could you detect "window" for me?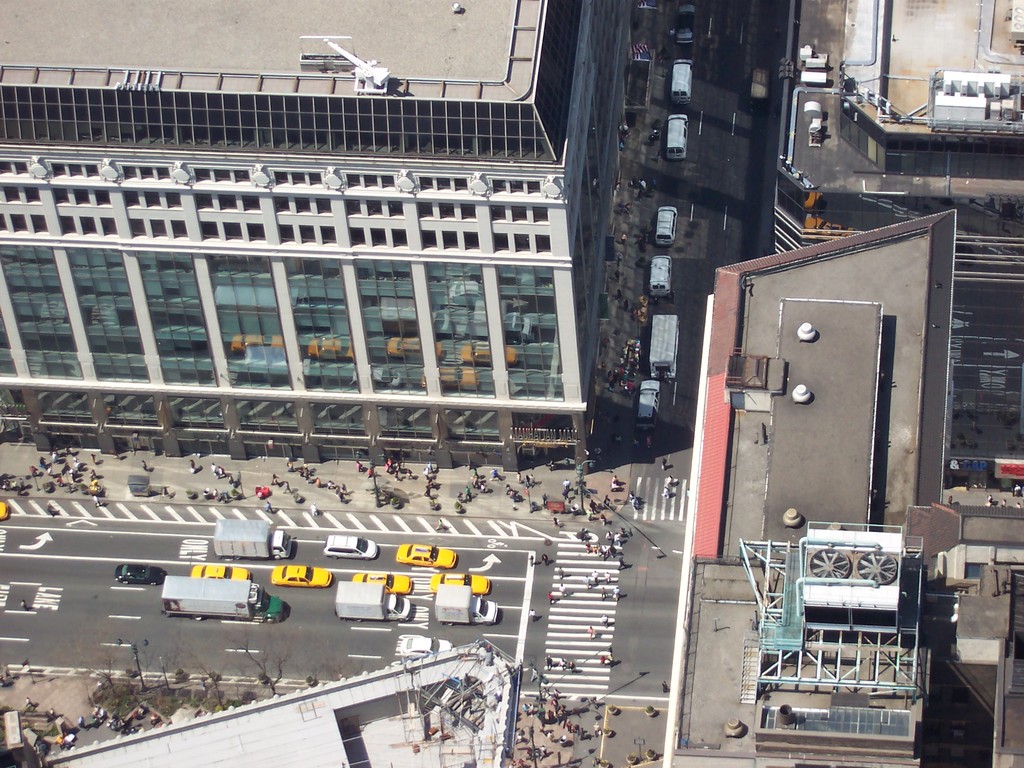
Detection result: crop(316, 197, 332, 212).
